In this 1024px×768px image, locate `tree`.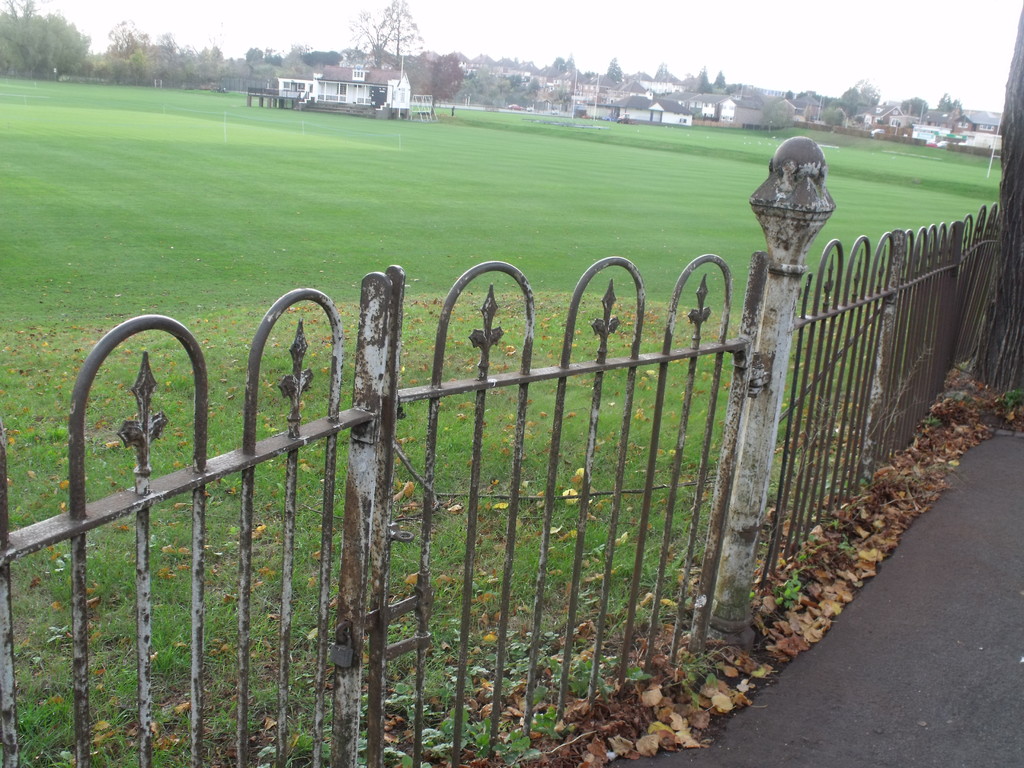
Bounding box: 760 99 794 132.
